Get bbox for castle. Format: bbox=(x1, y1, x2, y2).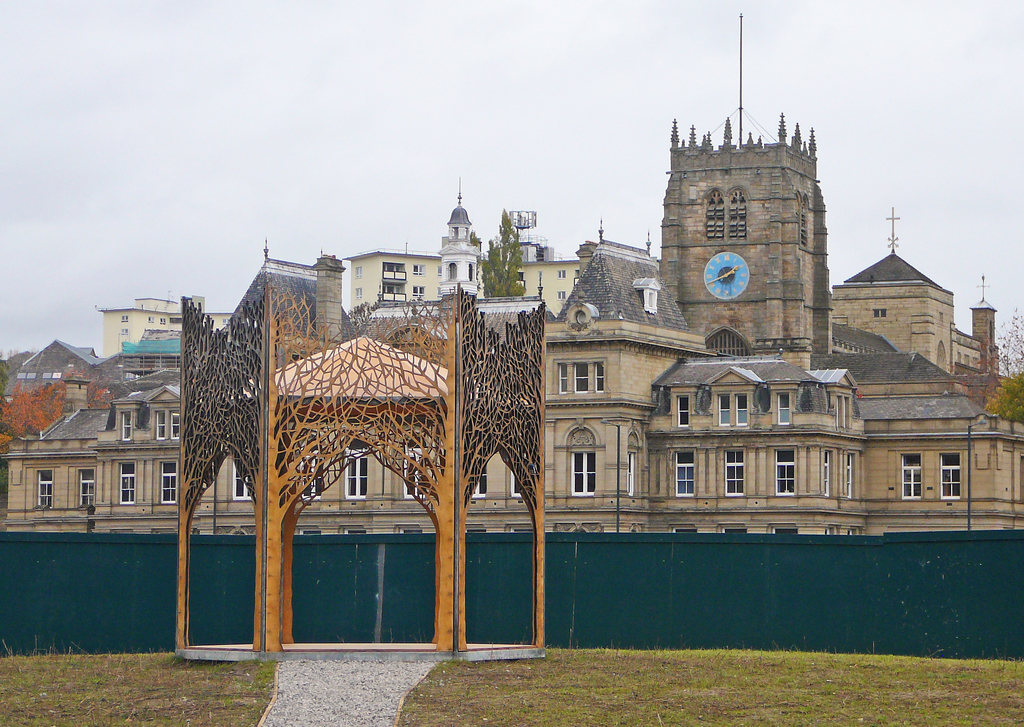
bbox=(156, 81, 982, 641).
